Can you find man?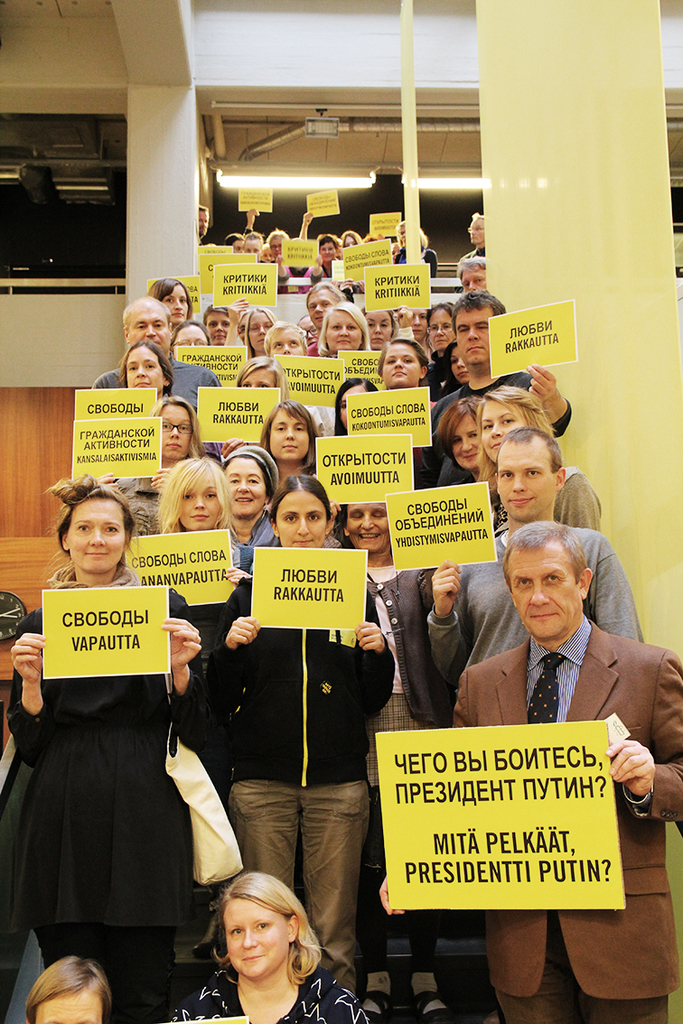
Yes, bounding box: 91,293,220,413.
